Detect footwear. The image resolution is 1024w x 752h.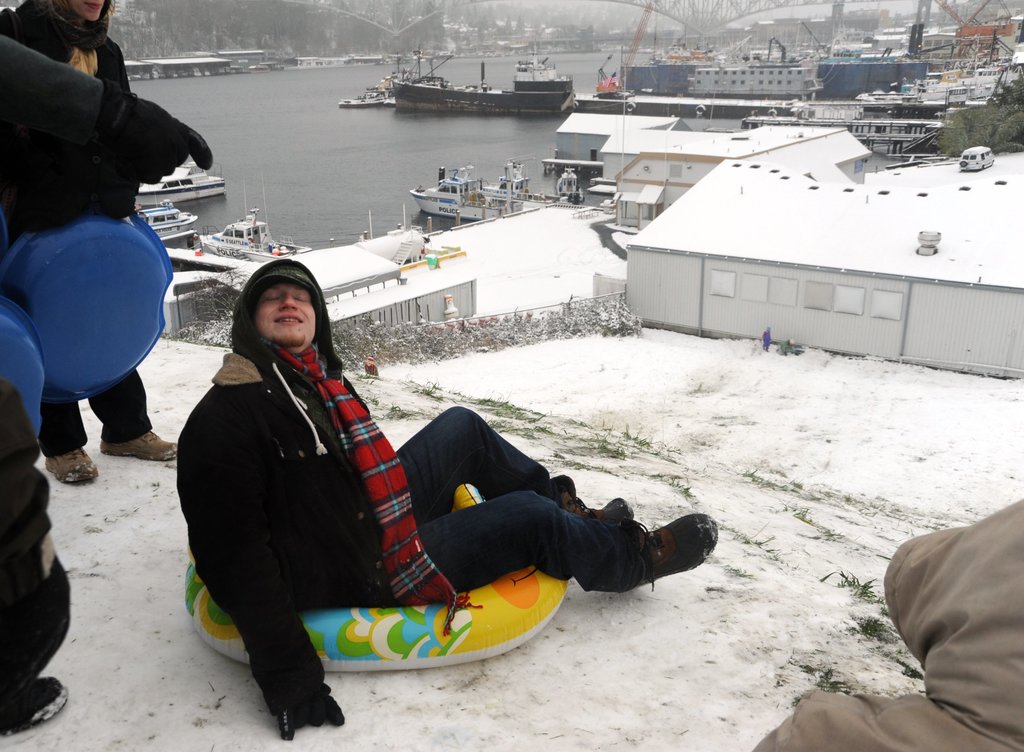
[left=1, top=675, right=77, bottom=731].
